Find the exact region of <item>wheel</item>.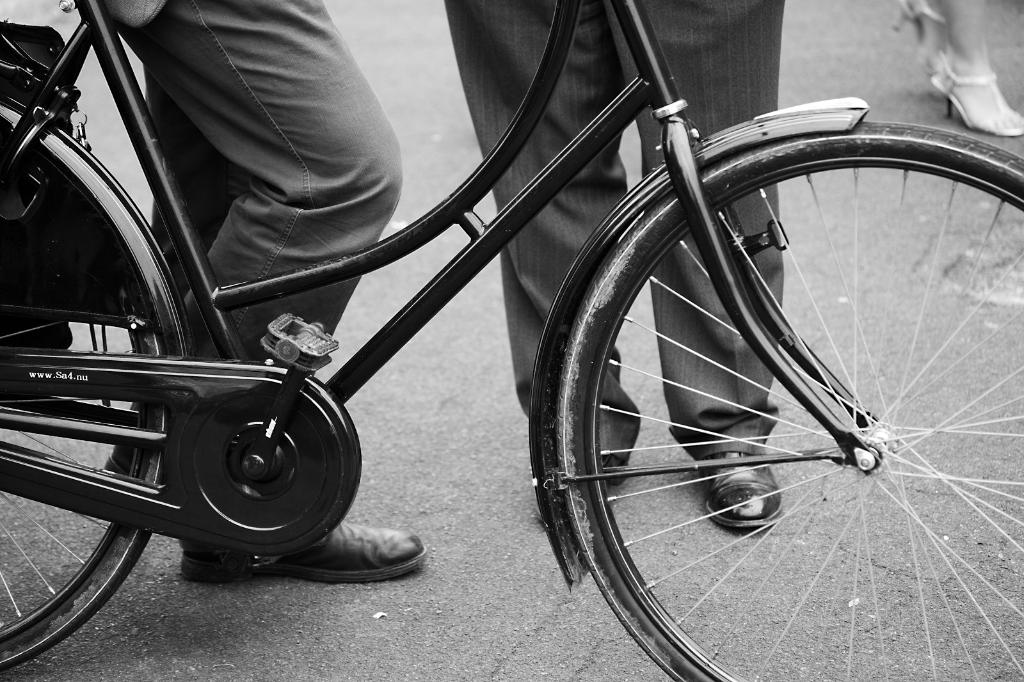
Exact region: (x1=0, y1=100, x2=187, y2=676).
